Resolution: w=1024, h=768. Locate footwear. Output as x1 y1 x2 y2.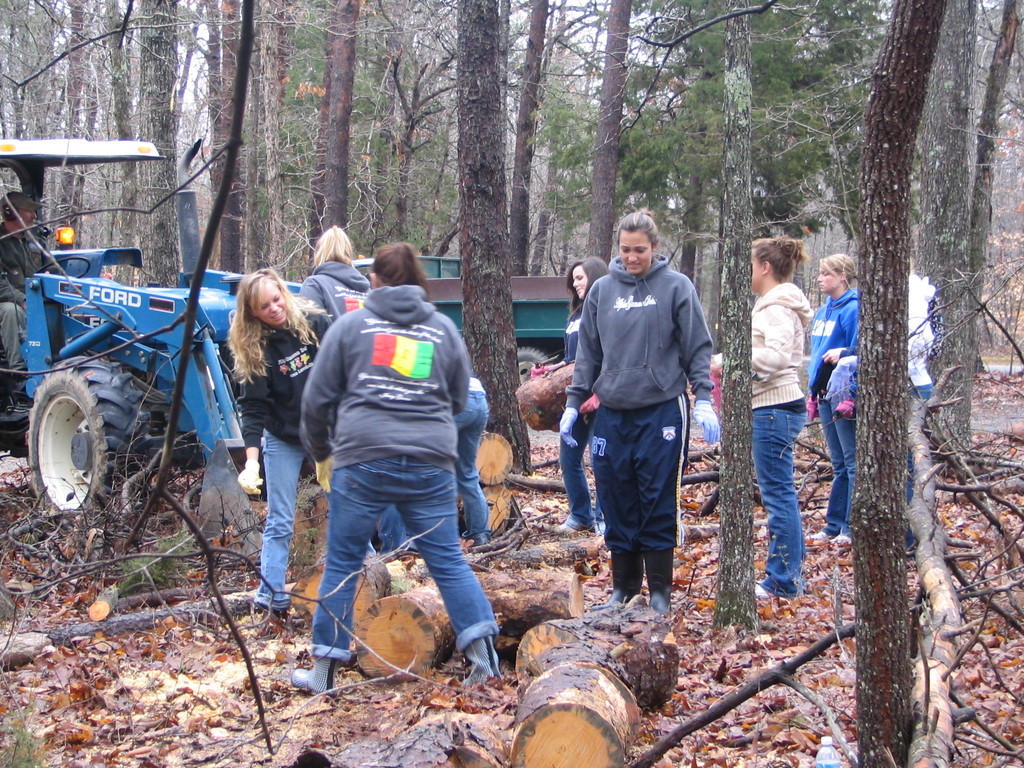
832 528 851 543.
